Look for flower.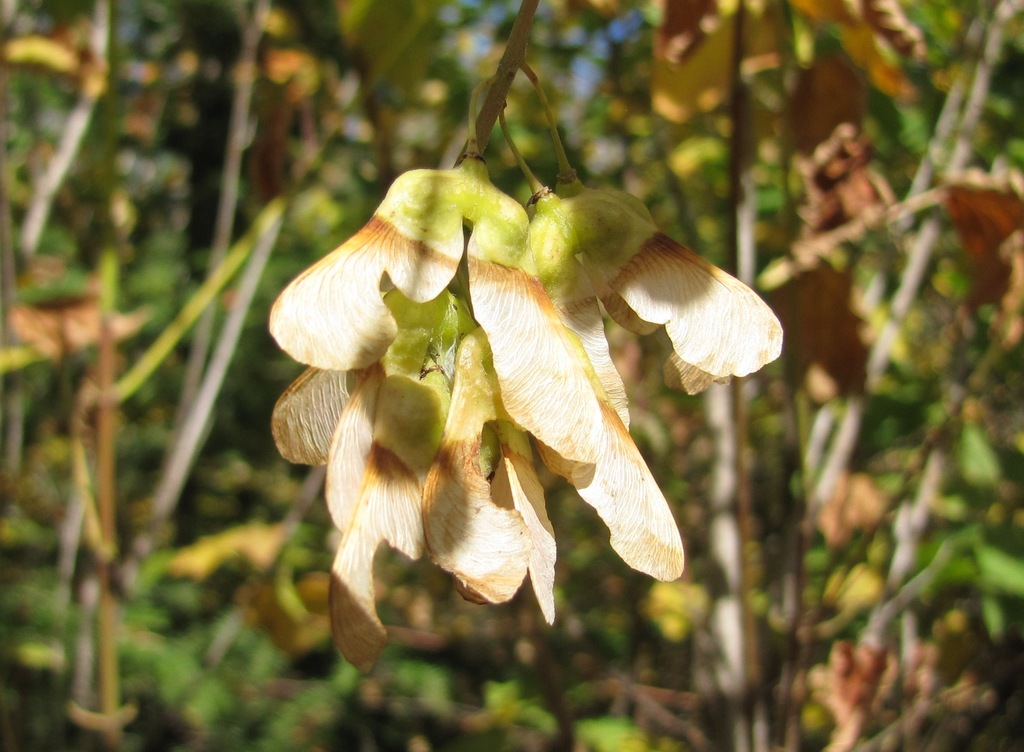
Found: pyautogui.locateOnScreen(258, 140, 761, 609).
